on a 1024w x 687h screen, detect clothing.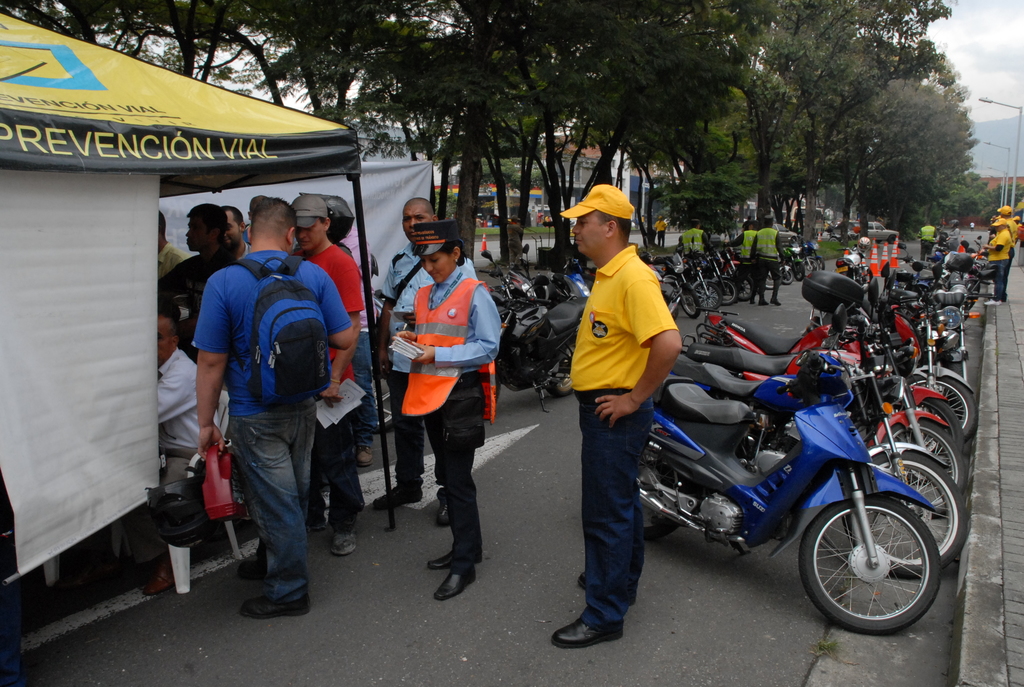
bbox=[293, 240, 364, 532].
